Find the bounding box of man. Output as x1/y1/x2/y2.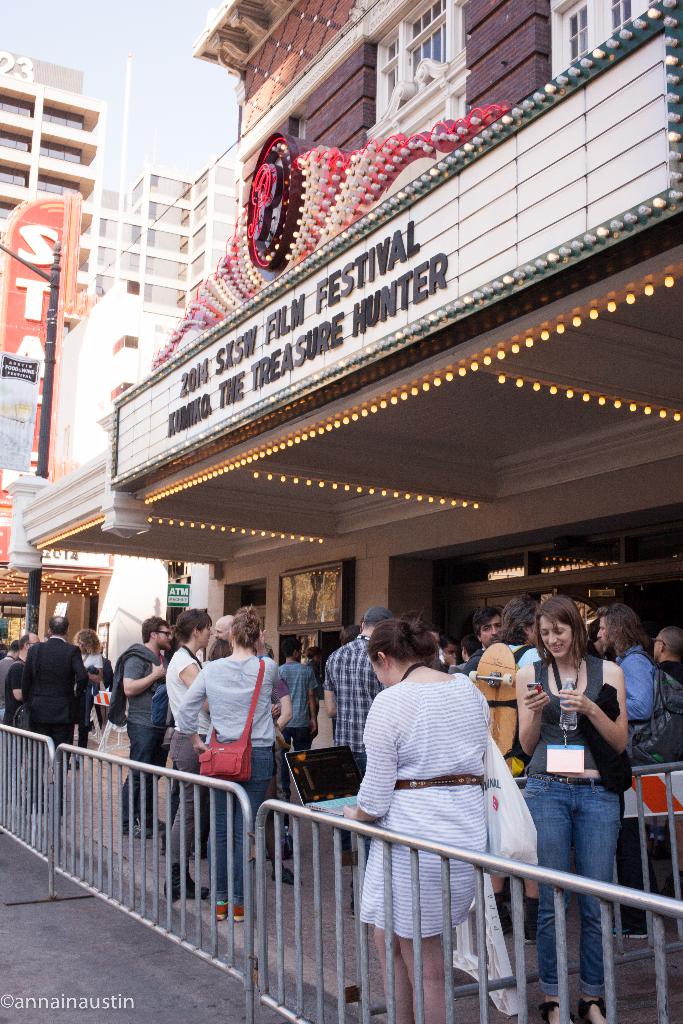
461/607/501/680.
